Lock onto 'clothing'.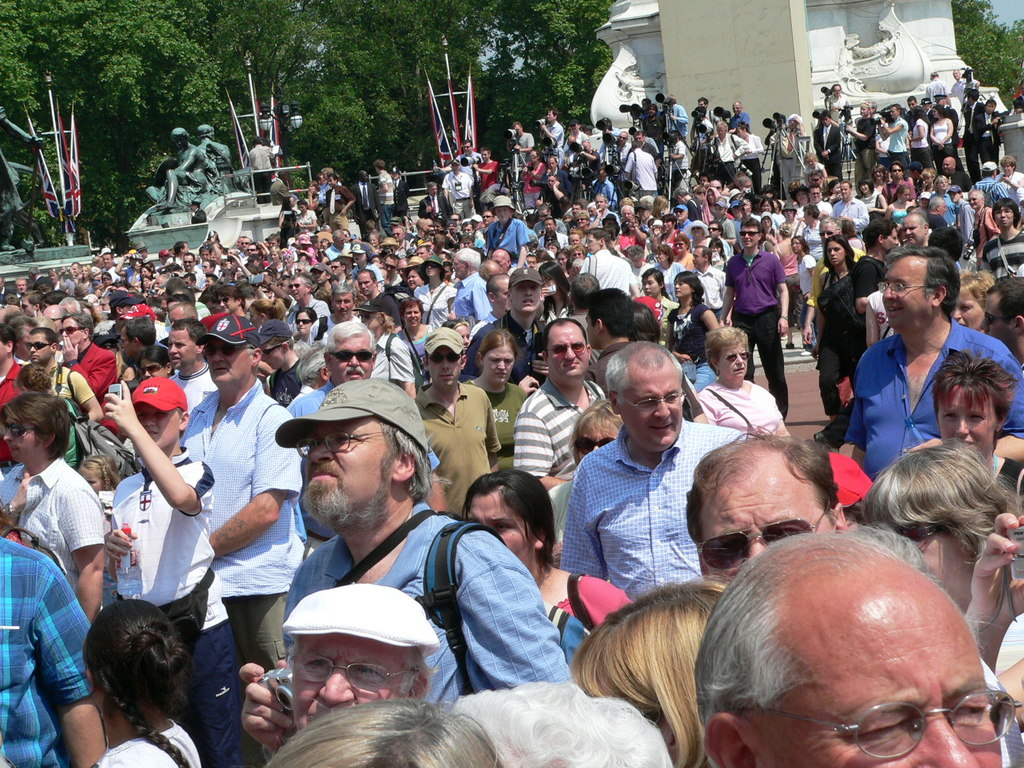
Locked: {"x1": 376, "y1": 170, "x2": 396, "y2": 233}.
